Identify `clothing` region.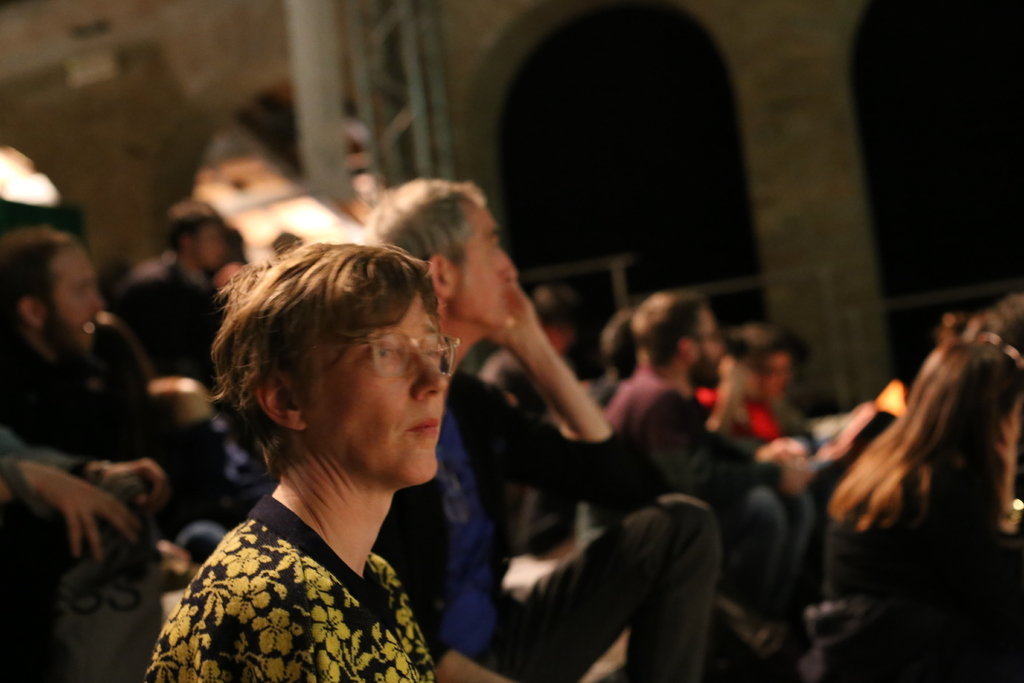
Region: [x1=599, y1=377, x2=623, y2=409].
